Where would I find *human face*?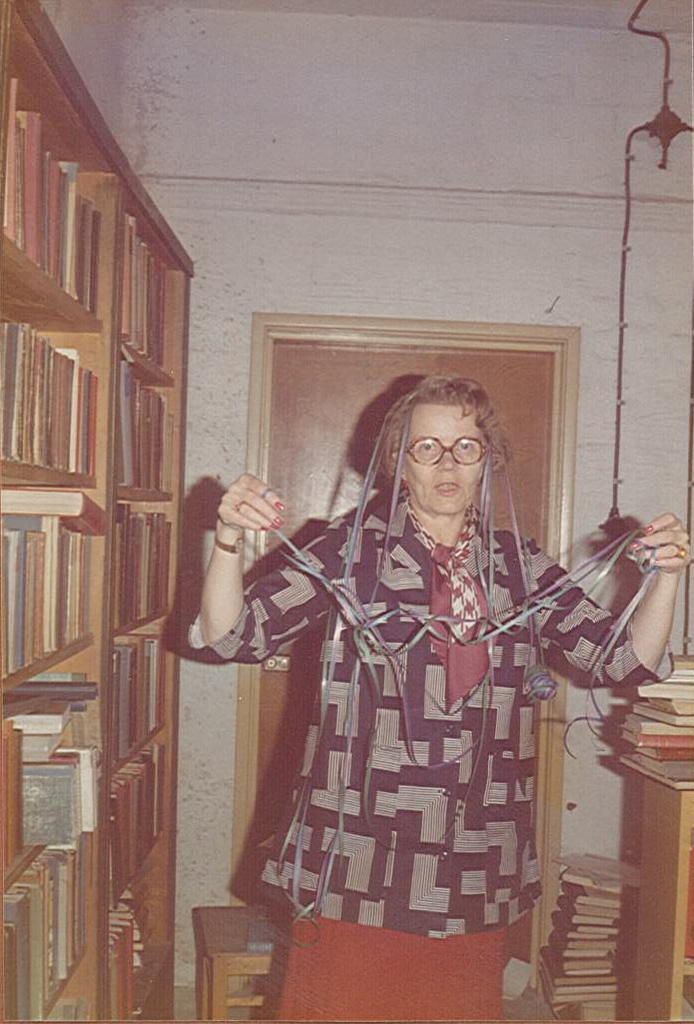
At bbox=[399, 404, 484, 512].
